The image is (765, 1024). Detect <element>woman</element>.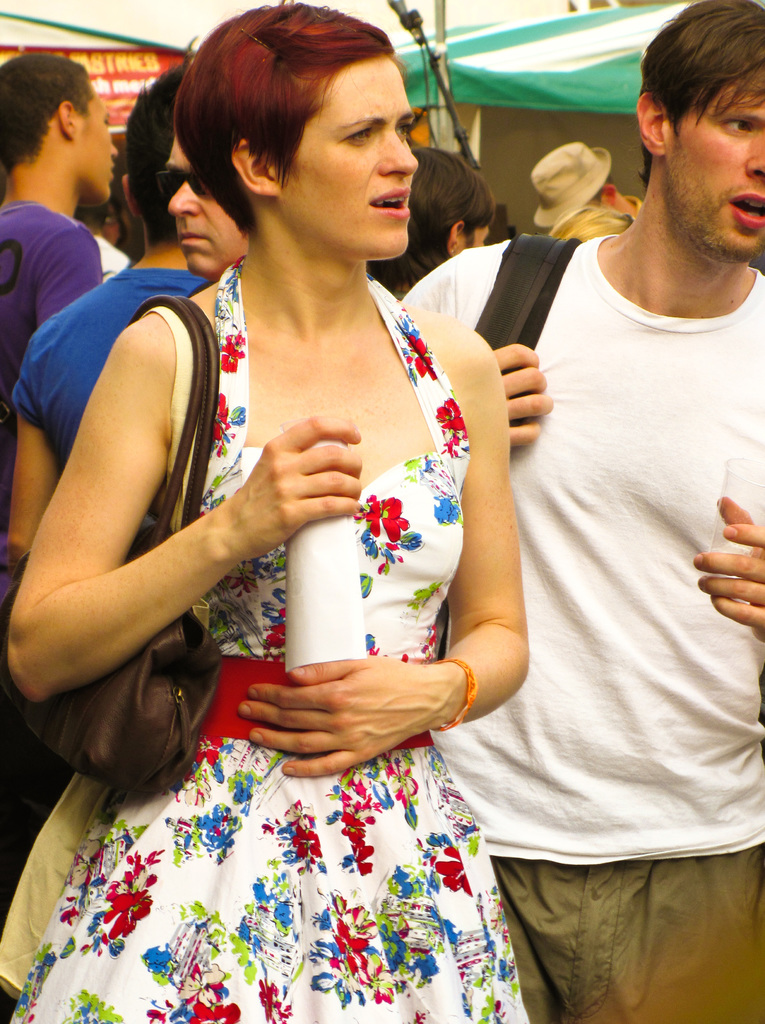
Detection: <region>51, 20, 606, 1000</region>.
